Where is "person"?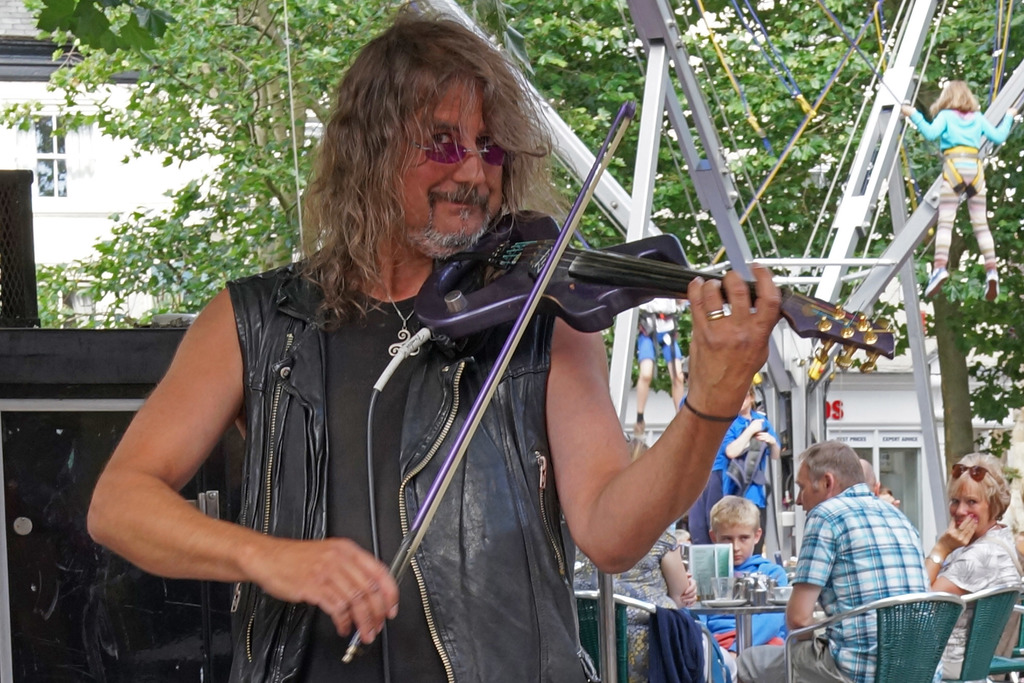
bbox(725, 439, 929, 682).
